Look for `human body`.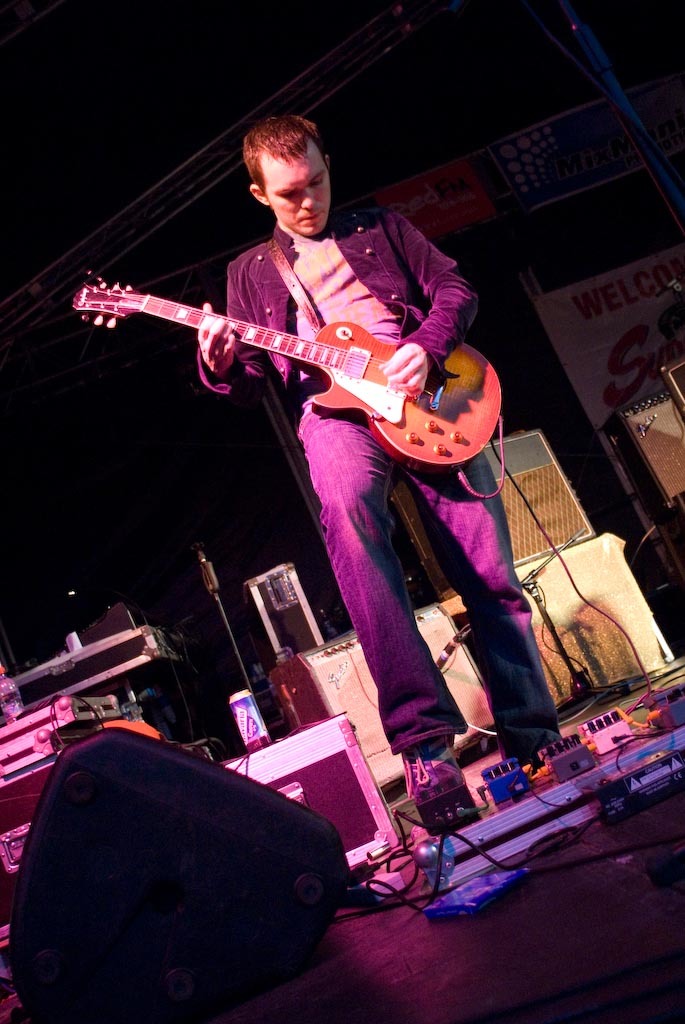
Found: 115, 107, 483, 807.
